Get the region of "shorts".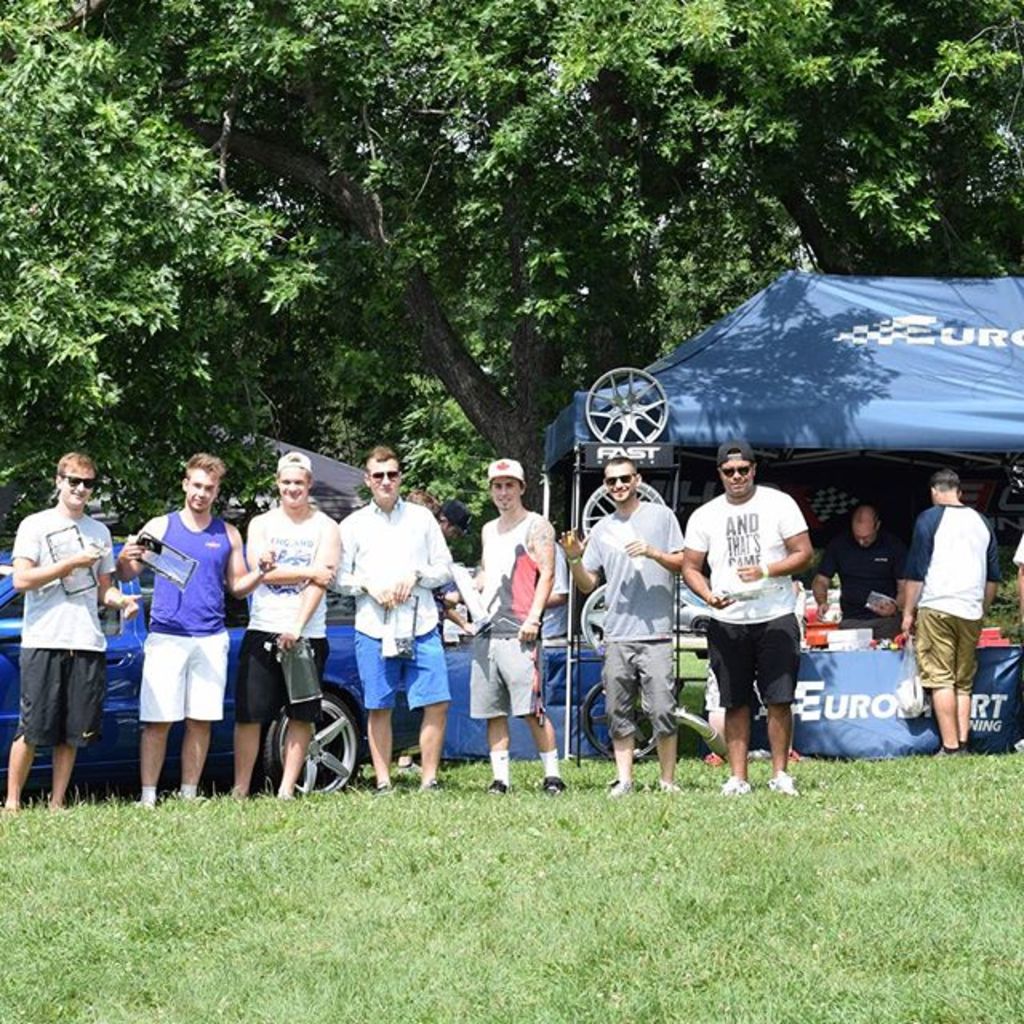
912 611 984 696.
